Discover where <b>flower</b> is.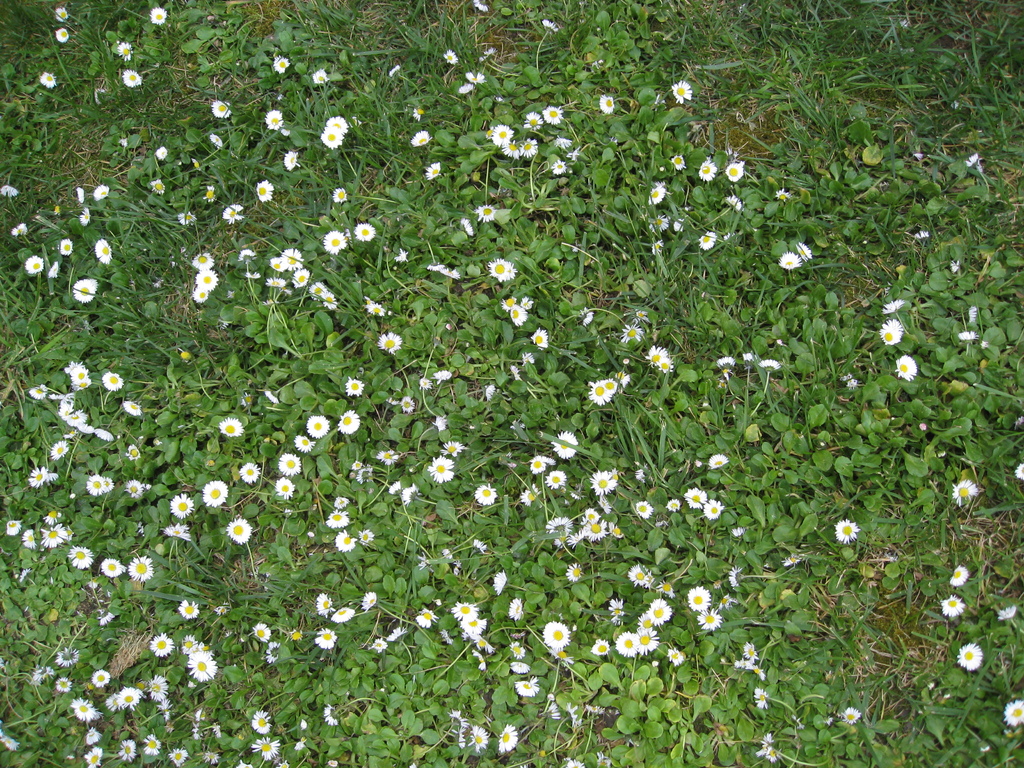
Discovered at <box>545,20,554,32</box>.
